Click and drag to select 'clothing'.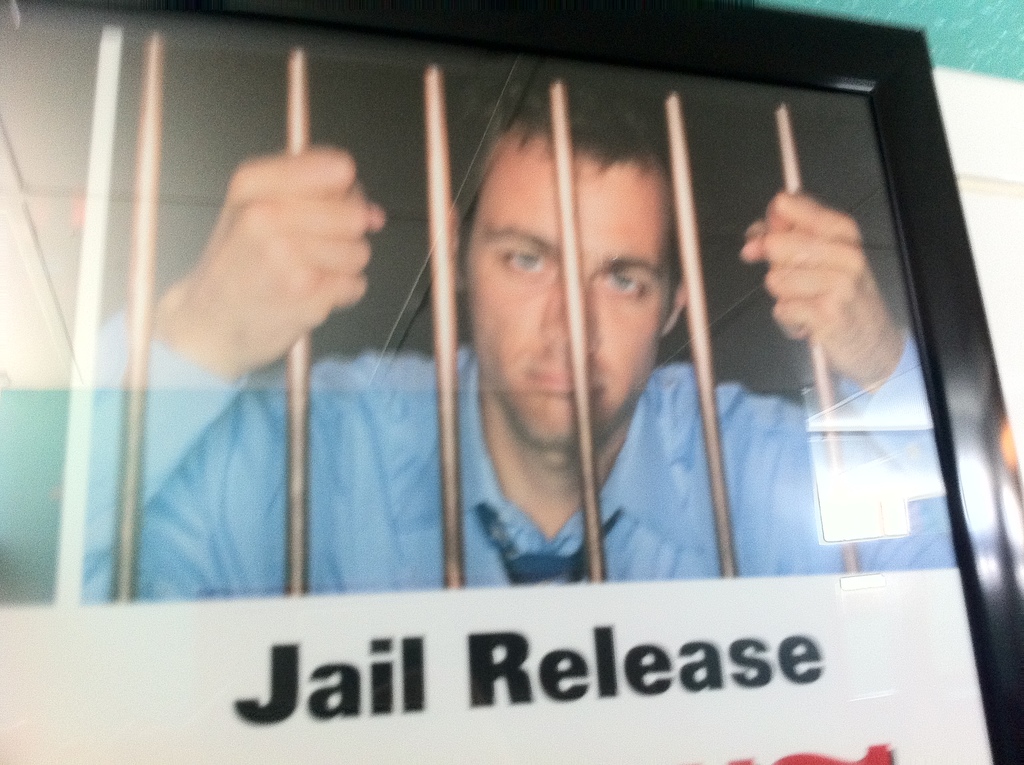
Selection: box=[91, 337, 1002, 606].
